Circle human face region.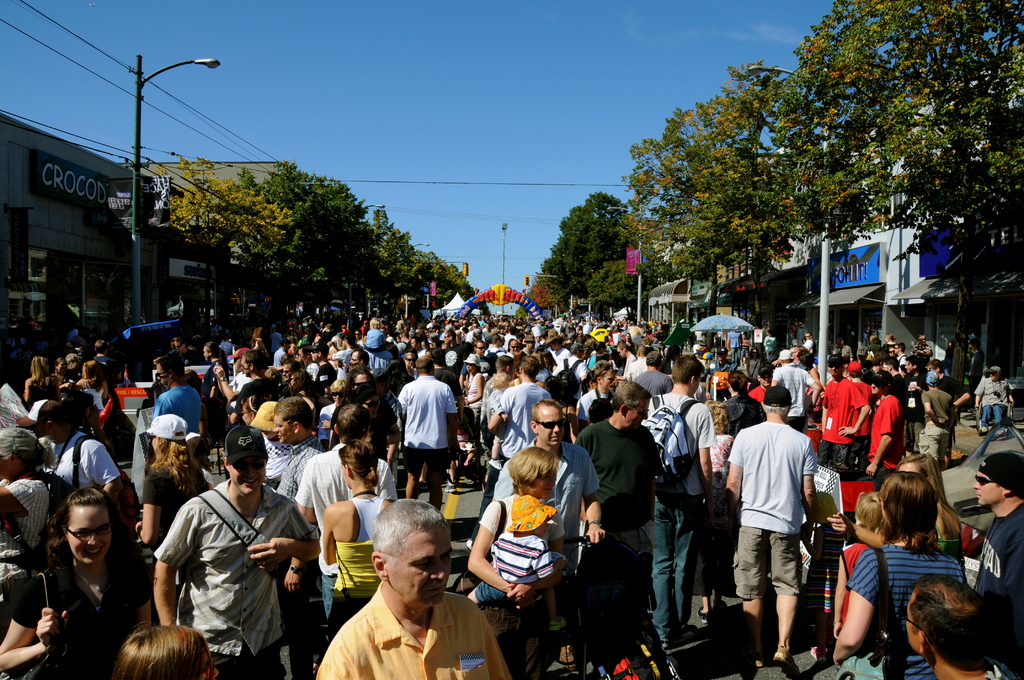
Region: bbox(283, 362, 291, 381).
